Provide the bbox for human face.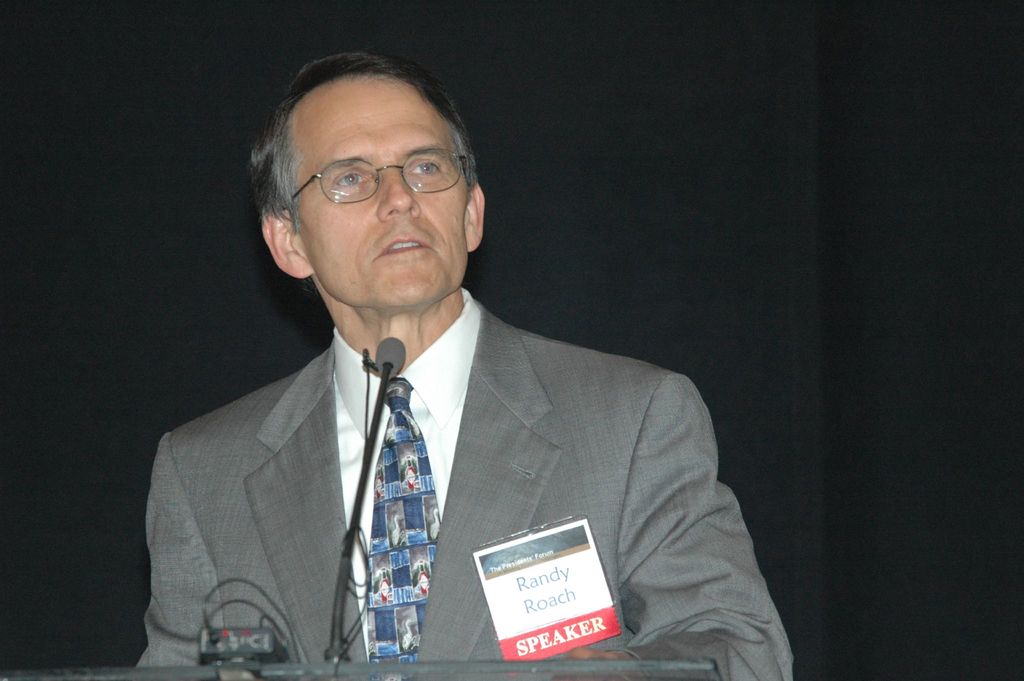
<bbox>296, 74, 470, 308</bbox>.
